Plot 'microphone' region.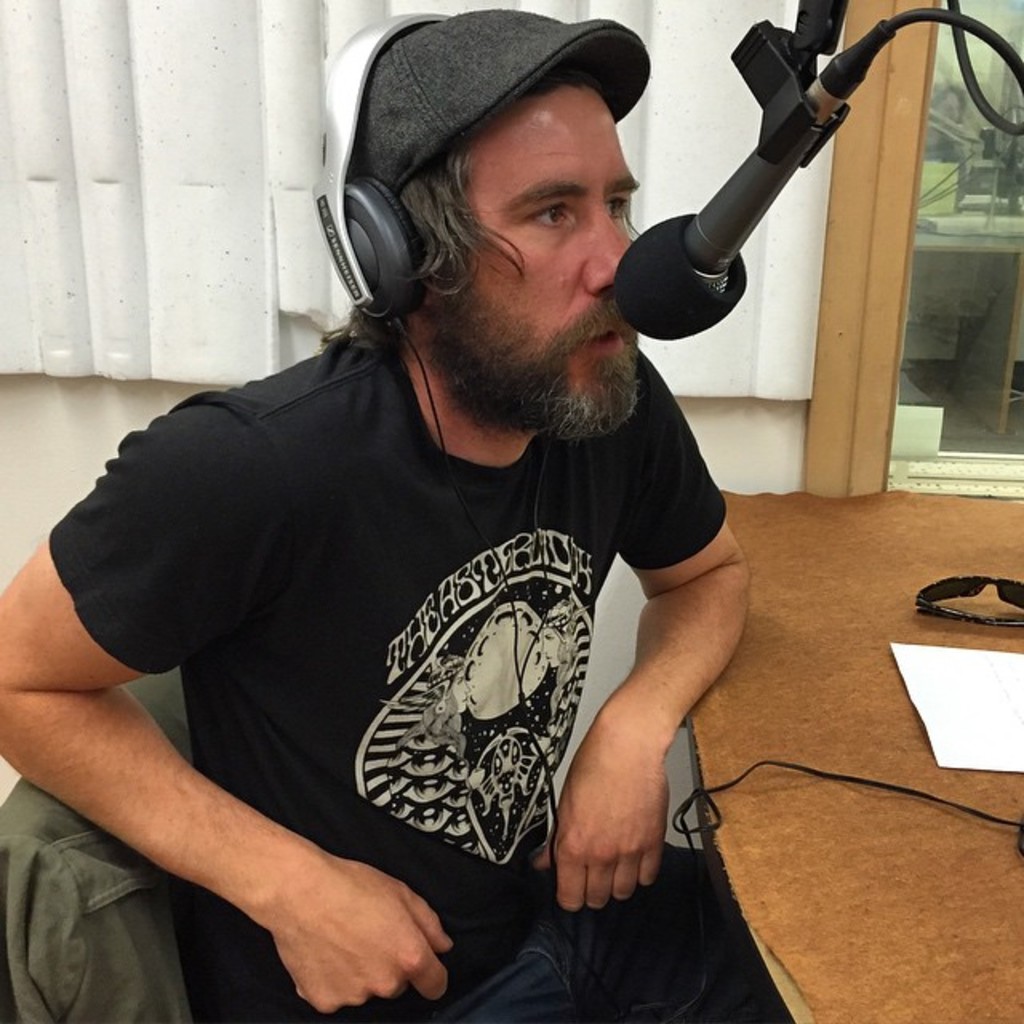
Plotted at crop(624, 13, 891, 349).
